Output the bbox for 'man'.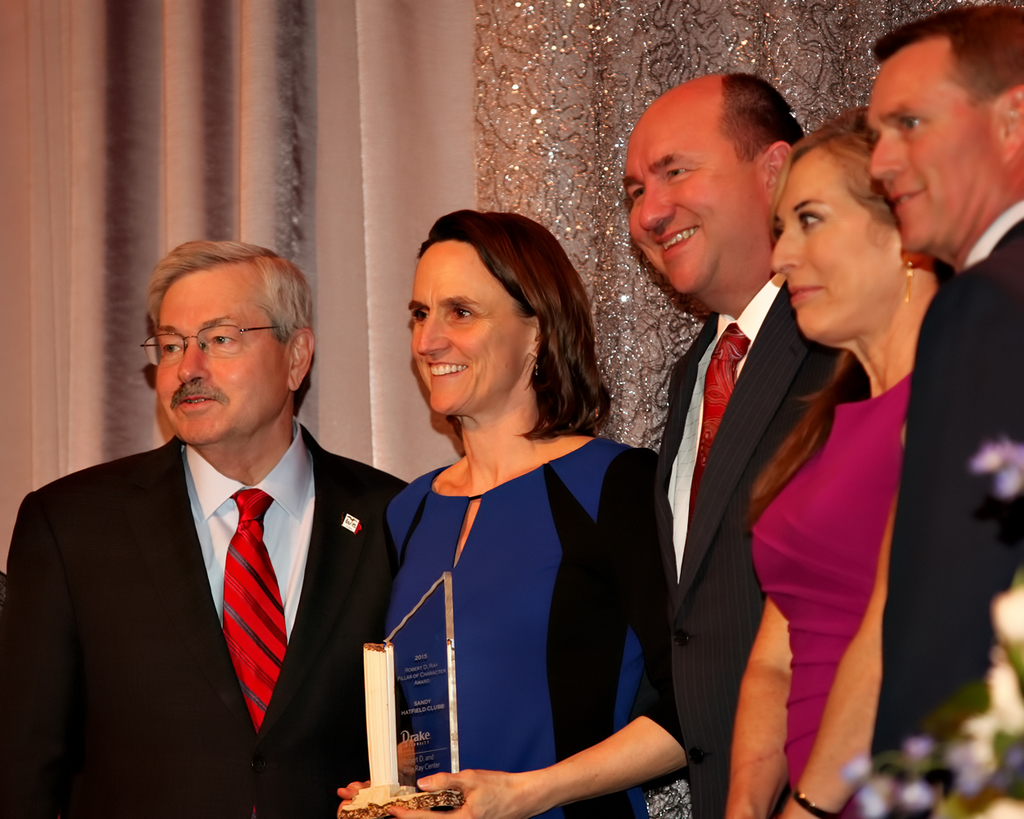
<region>0, 243, 406, 813</region>.
